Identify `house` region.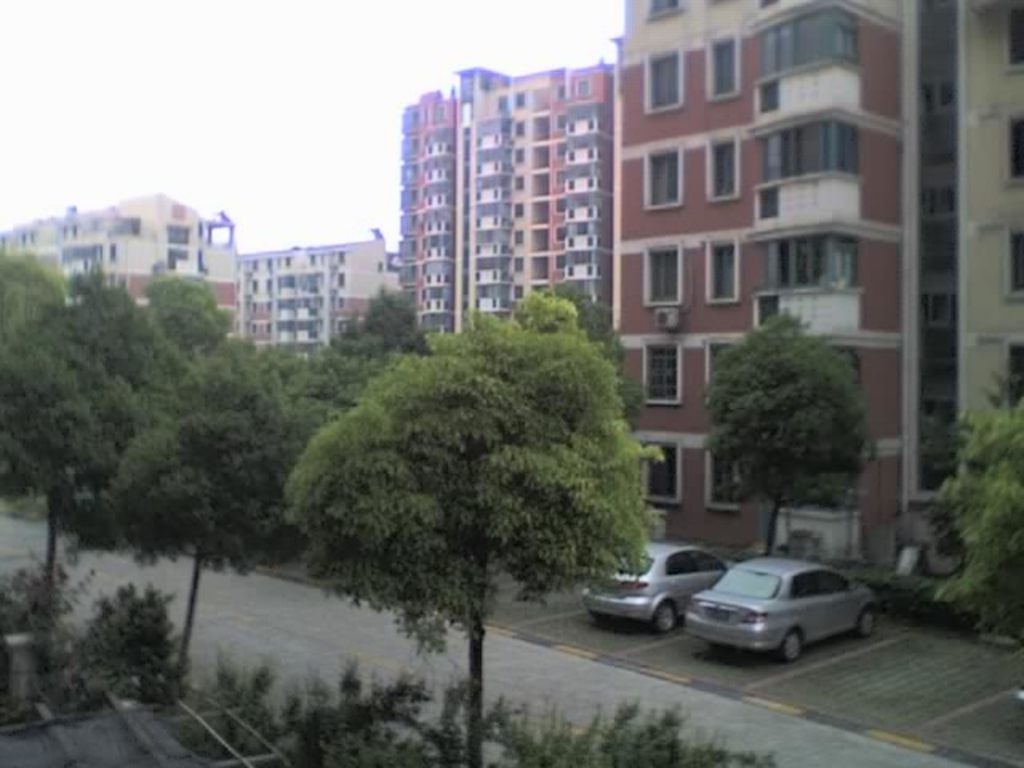
Region: <region>608, 0, 957, 584</region>.
